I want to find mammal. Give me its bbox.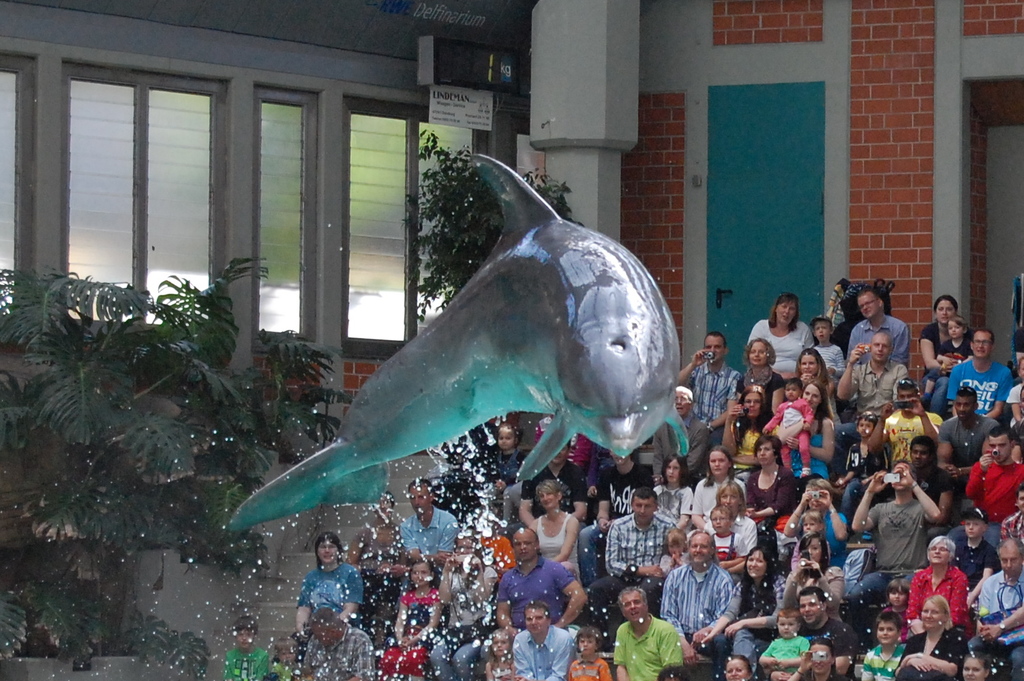
{"left": 720, "top": 652, "right": 755, "bottom": 680}.
